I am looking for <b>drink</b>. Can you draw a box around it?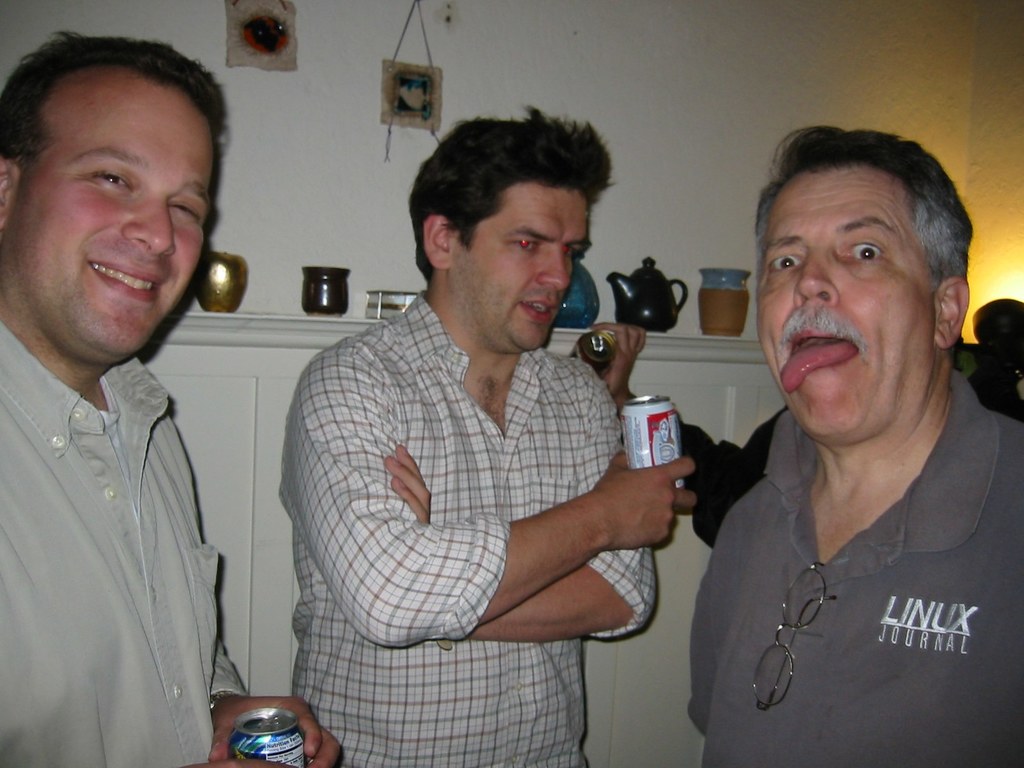
Sure, the bounding box is x1=627 y1=383 x2=695 y2=499.
